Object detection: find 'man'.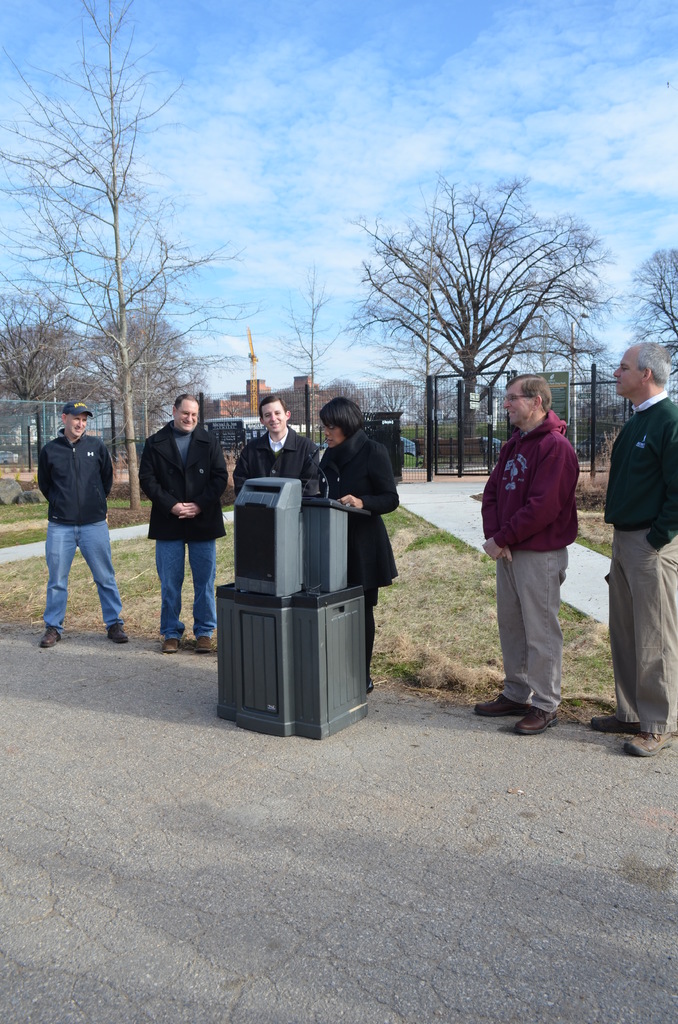
{"x1": 223, "y1": 392, "x2": 321, "y2": 495}.
